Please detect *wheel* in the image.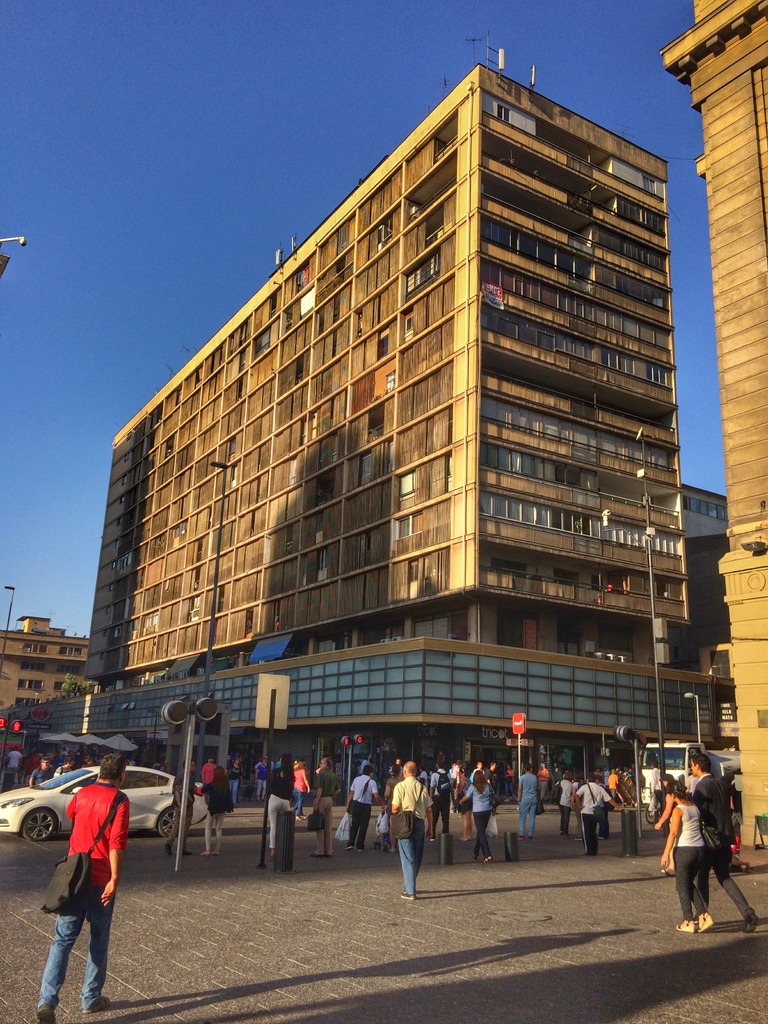
{"left": 154, "top": 806, "right": 175, "bottom": 839}.
